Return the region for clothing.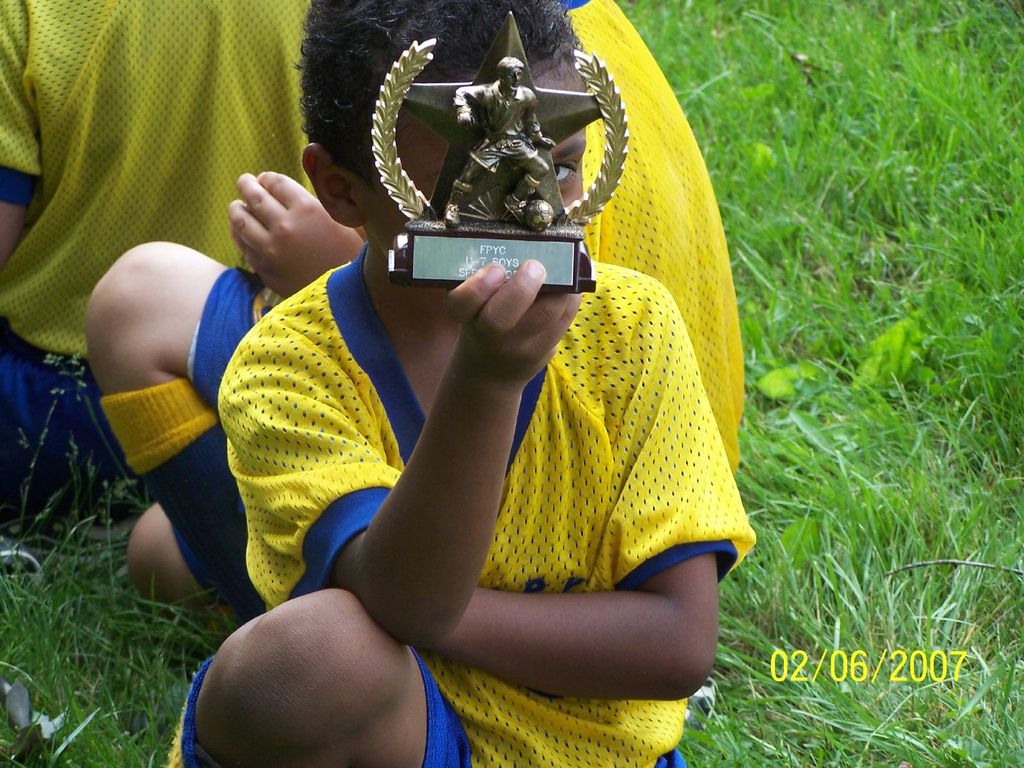
region(185, 0, 753, 484).
